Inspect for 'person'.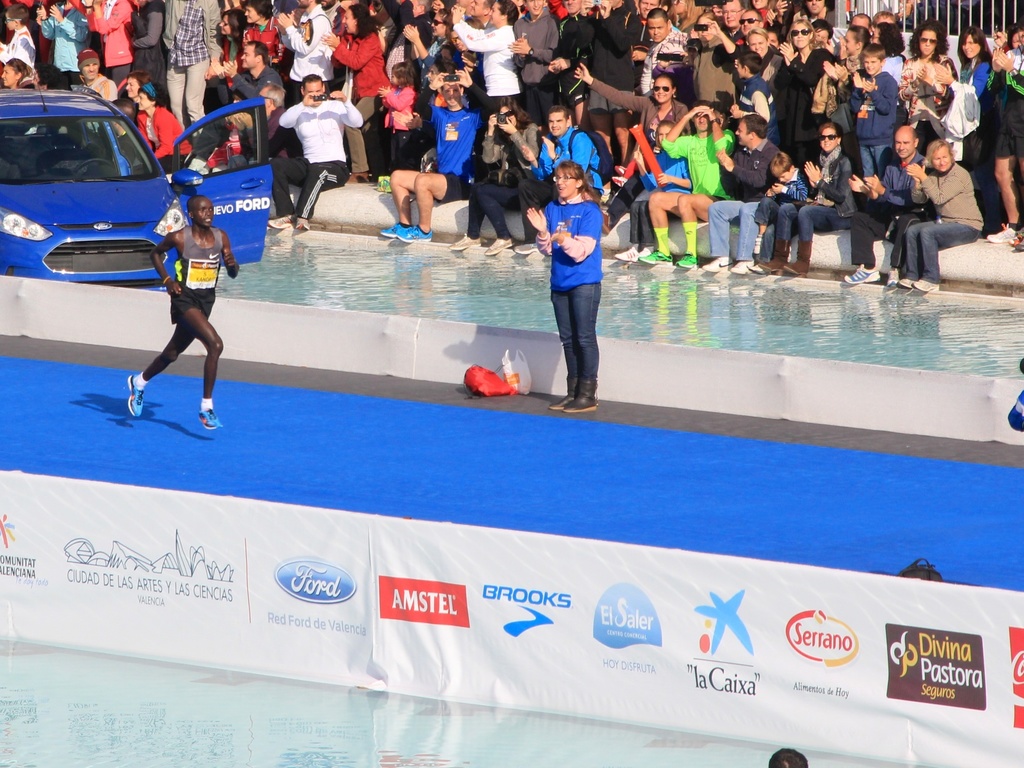
Inspection: [271, 74, 367, 225].
